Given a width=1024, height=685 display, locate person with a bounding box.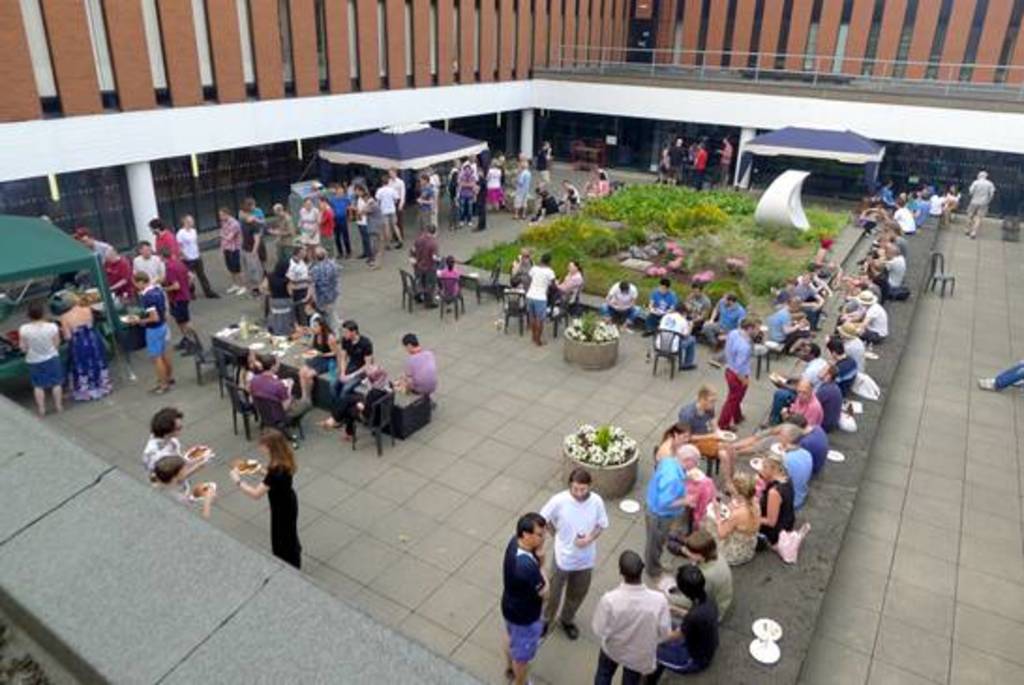
Located: [x1=401, y1=332, x2=437, y2=407].
